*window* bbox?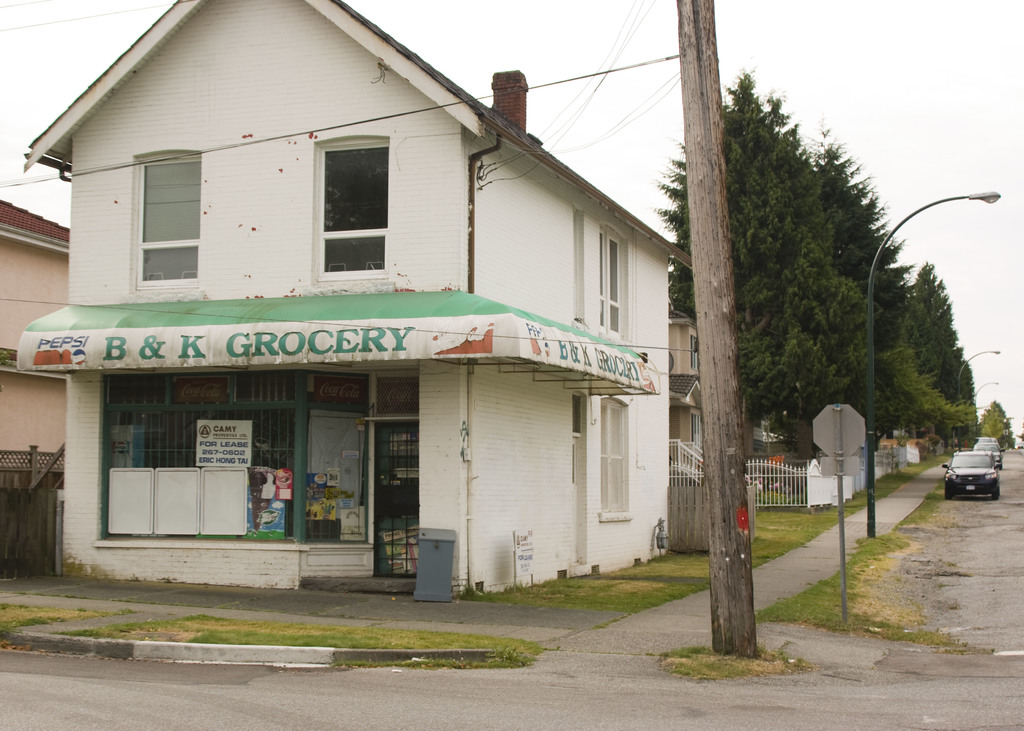
(136, 145, 200, 285)
